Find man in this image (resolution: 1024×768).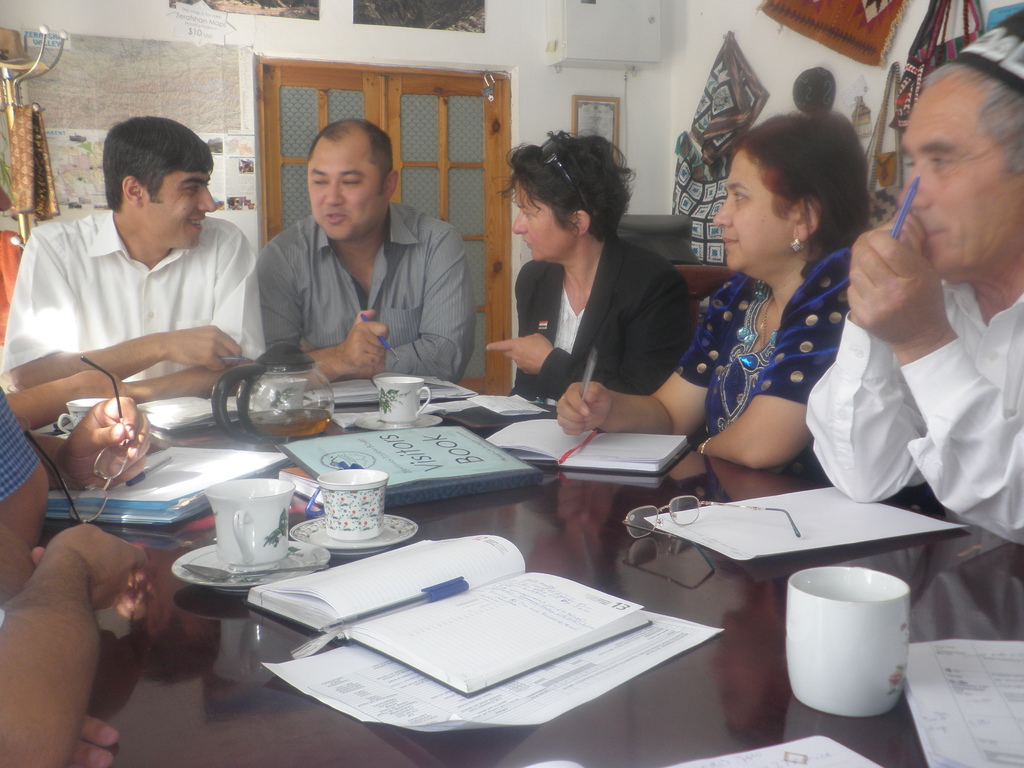
<bbox>806, 13, 1023, 549</bbox>.
